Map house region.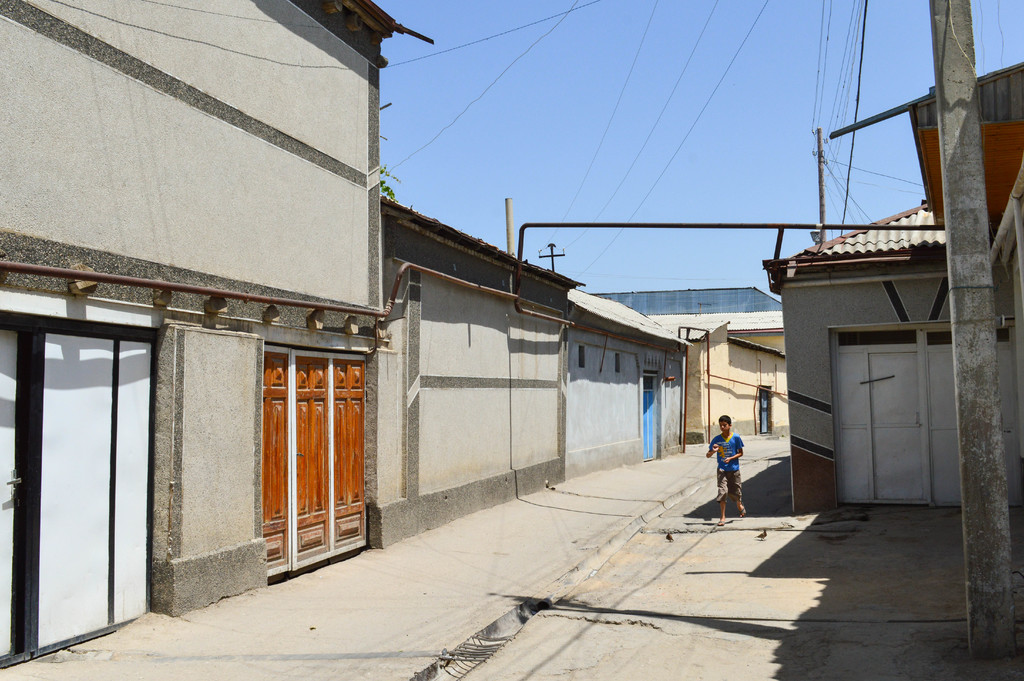
Mapped to <bbox>755, 202, 961, 517</bbox>.
